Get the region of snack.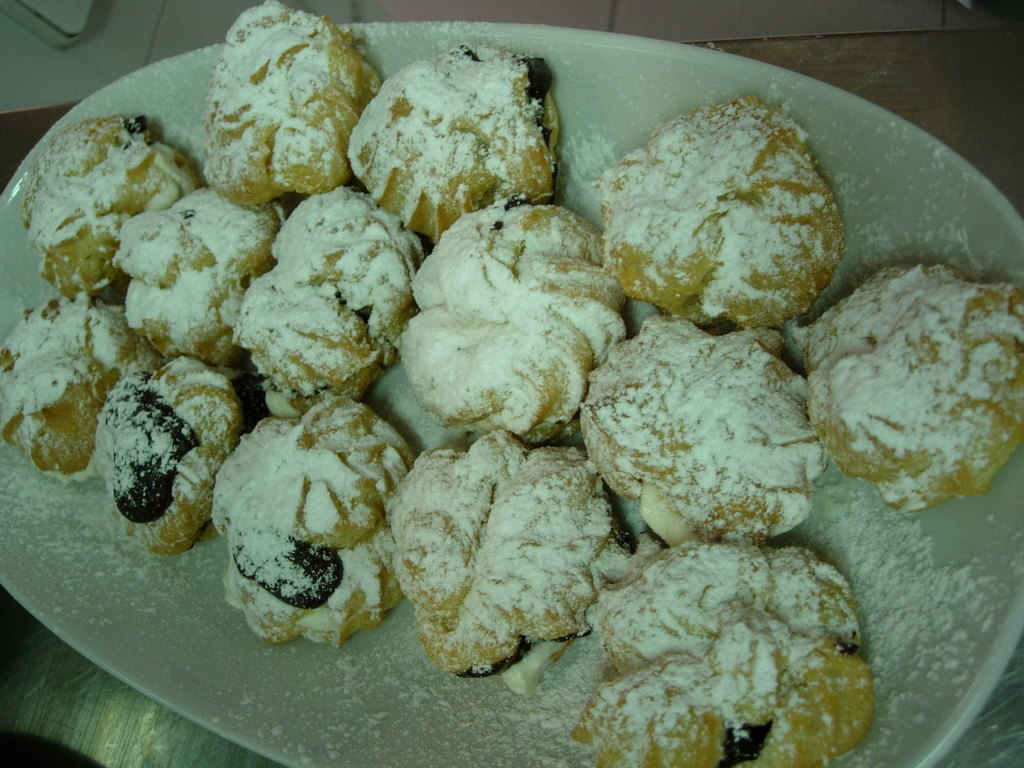
338 45 556 253.
